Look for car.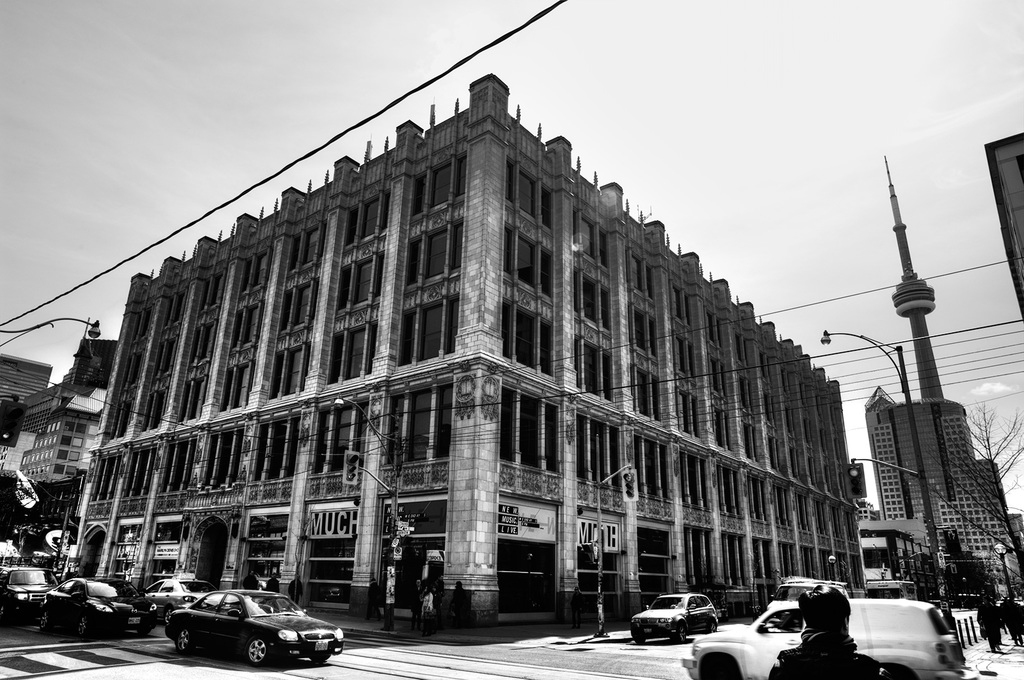
Found: (137, 574, 205, 620).
